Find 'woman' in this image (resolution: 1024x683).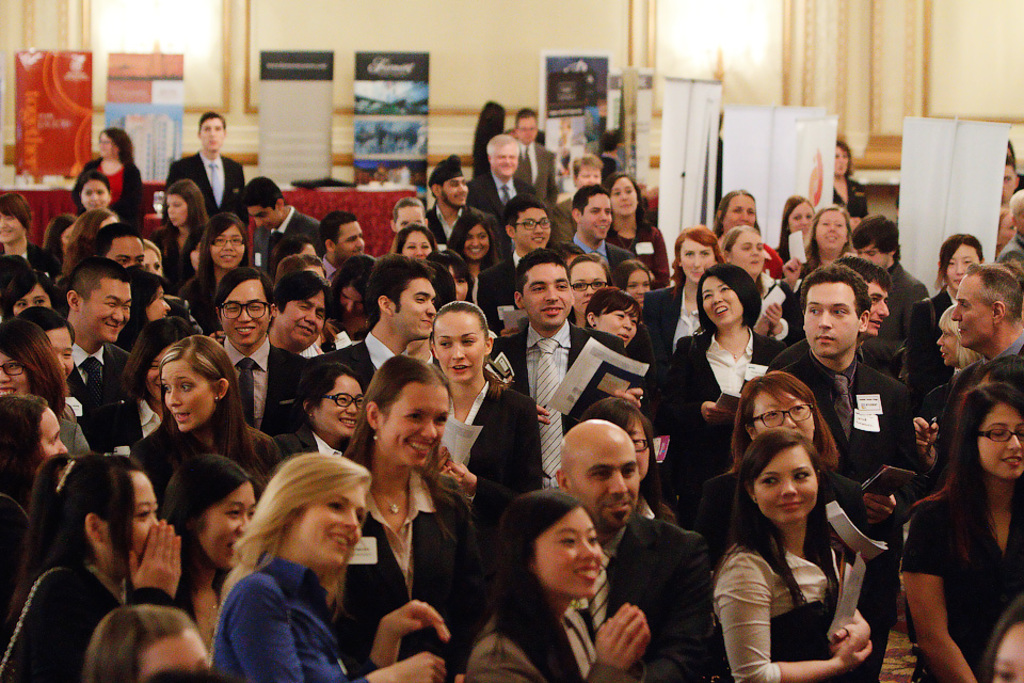
154:450:262:642.
